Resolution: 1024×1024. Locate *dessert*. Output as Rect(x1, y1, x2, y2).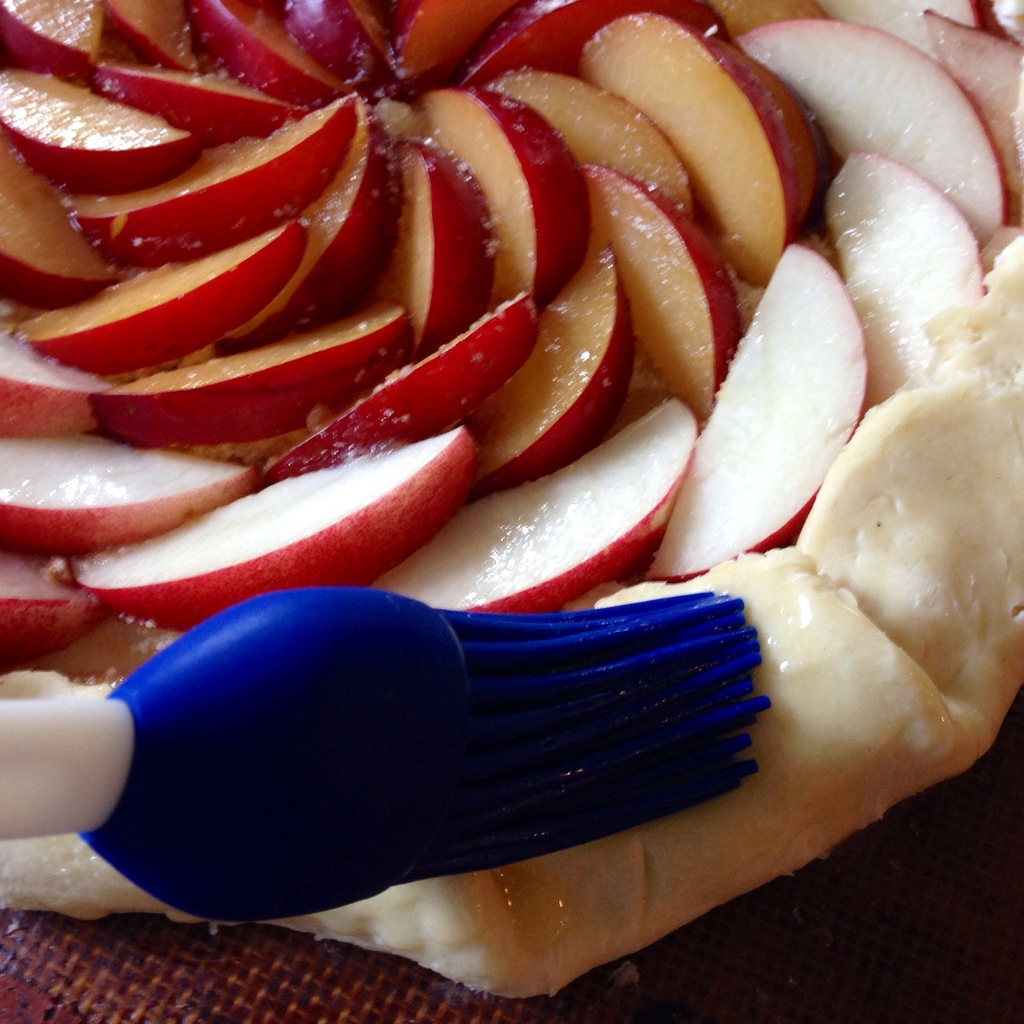
Rect(63, 426, 476, 634).
